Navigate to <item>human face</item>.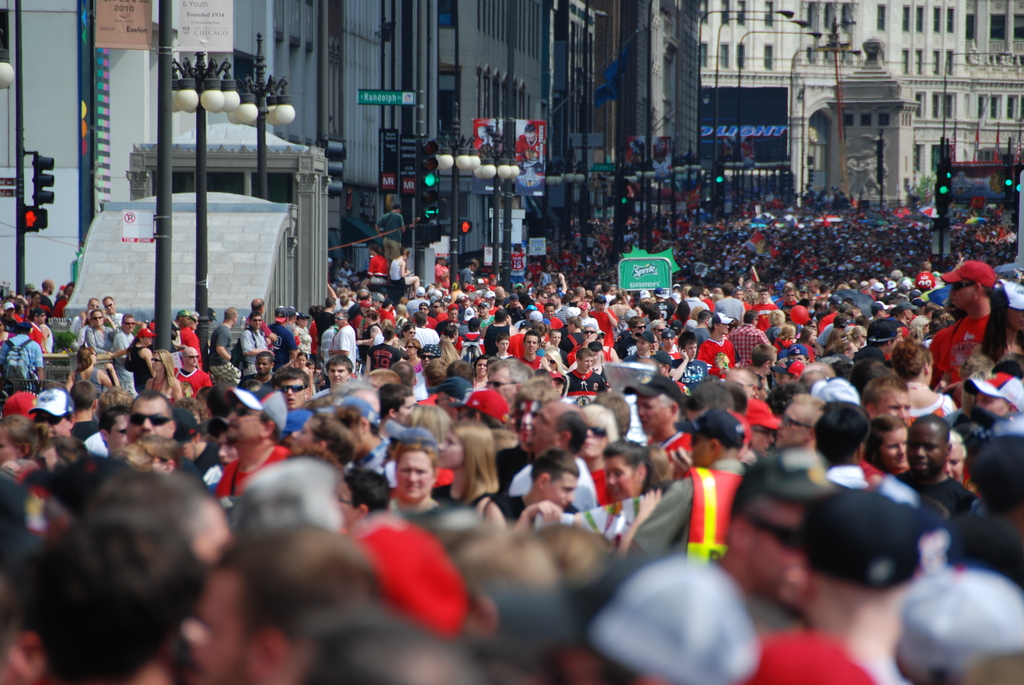
Navigation target: (x1=333, y1=310, x2=344, y2=326).
